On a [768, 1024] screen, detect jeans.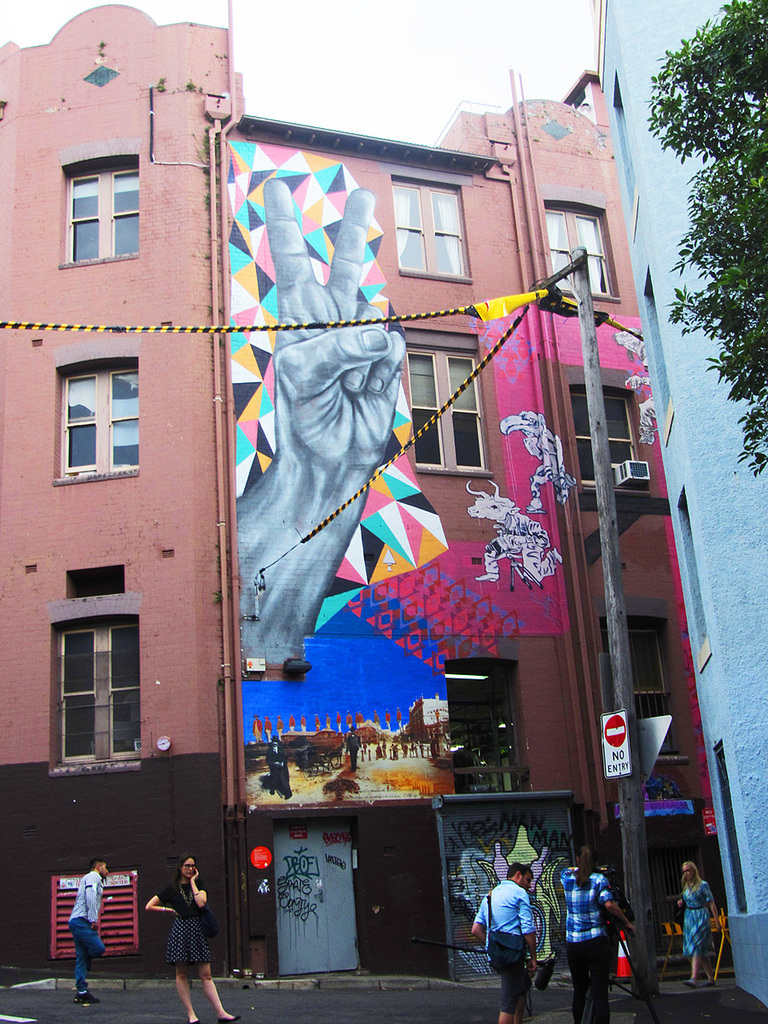
box(69, 919, 107, 989).
